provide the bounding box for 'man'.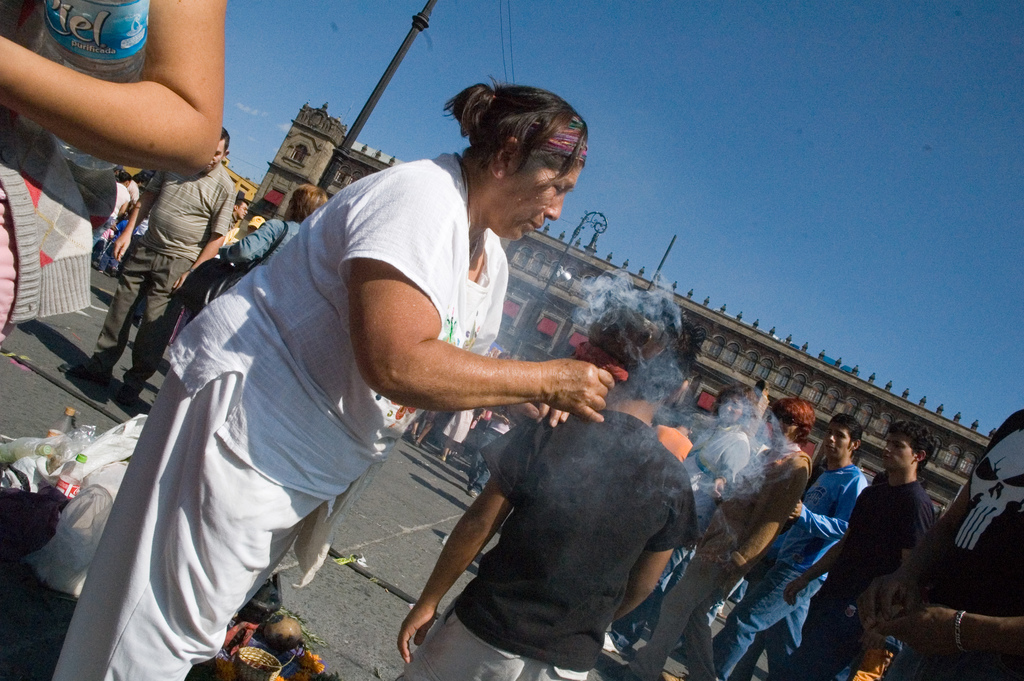
<box>610,391,812,680</box>.
